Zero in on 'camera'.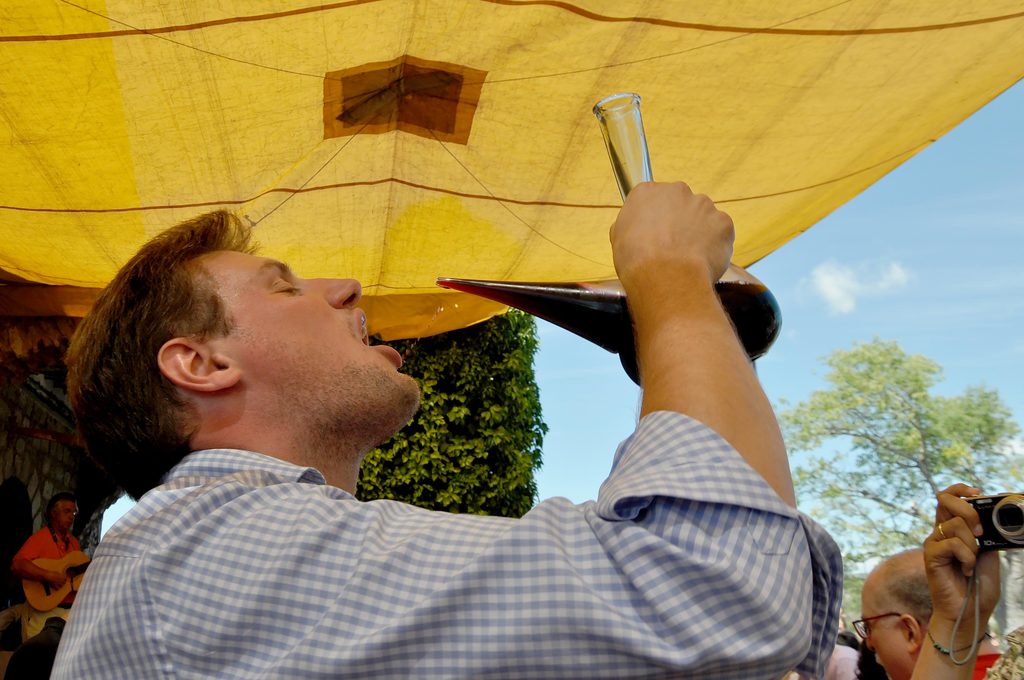
Zeroed in: 960/494/1023/552.
